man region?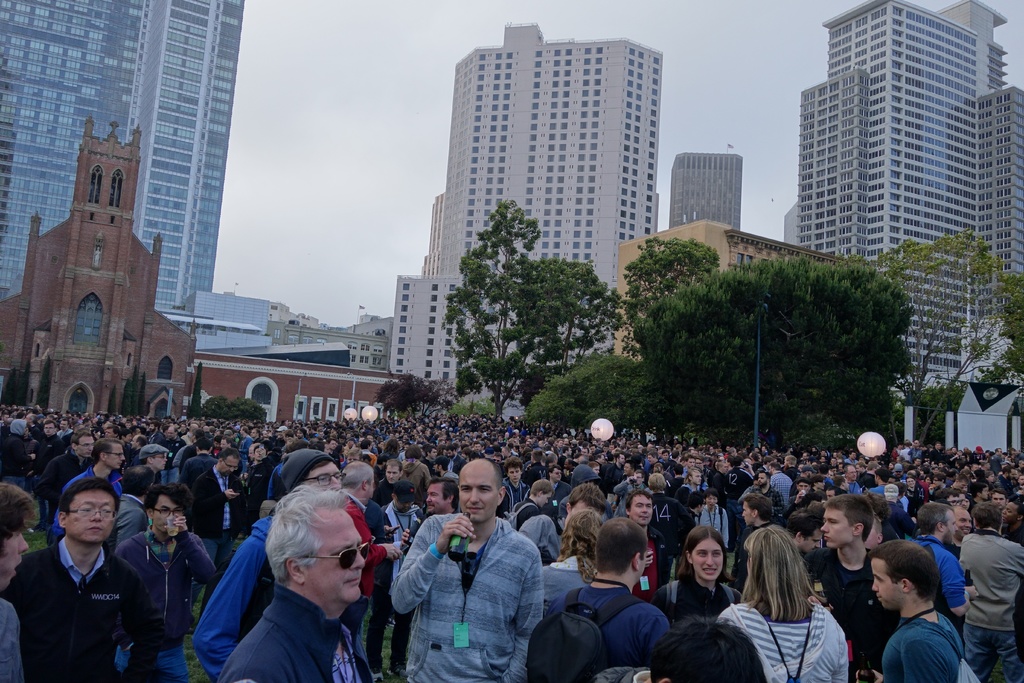
Rect(594, 461, 598, 467)
